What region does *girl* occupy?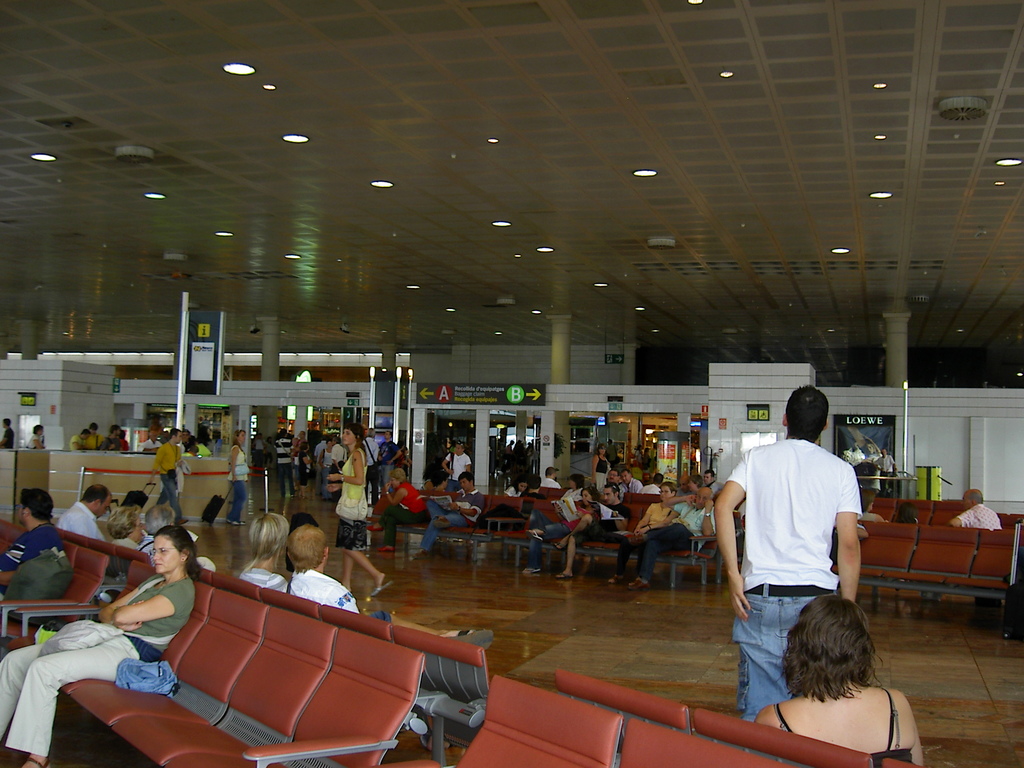
[left=327, top=425, right=393, bottom=588].
